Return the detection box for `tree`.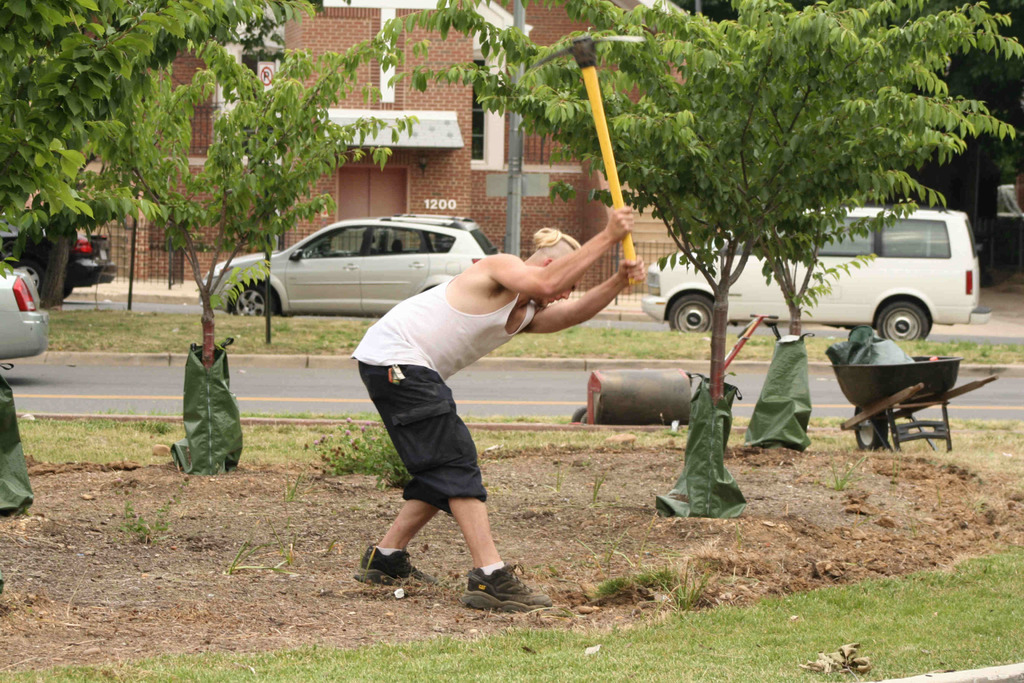
bbox=(68, 34, 422, 474).
